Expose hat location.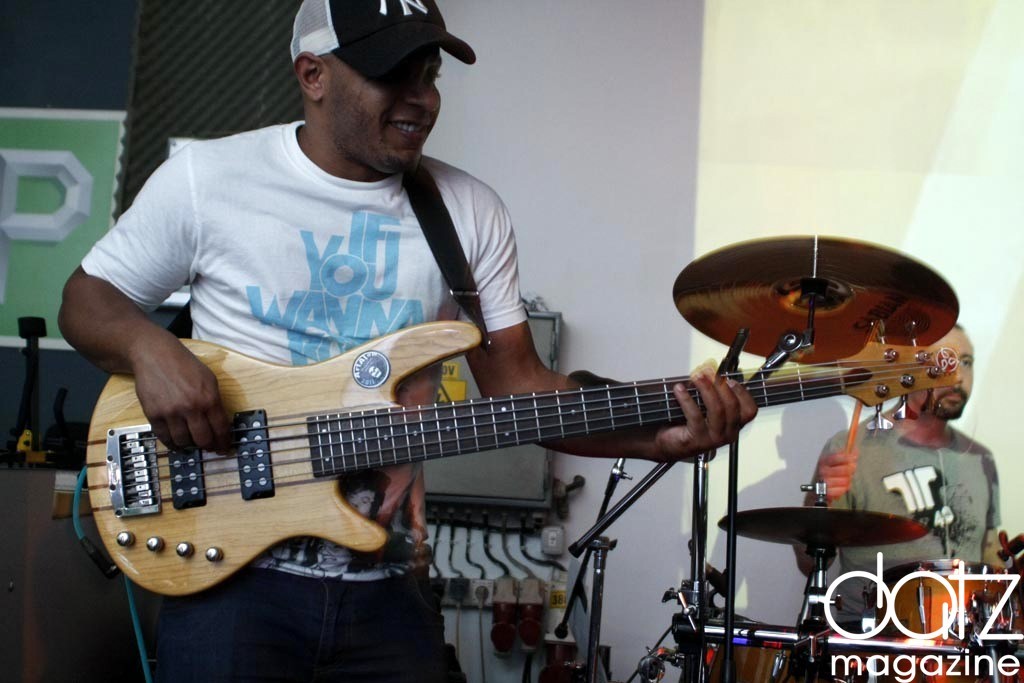
Exposed at (289,0,480,73).
